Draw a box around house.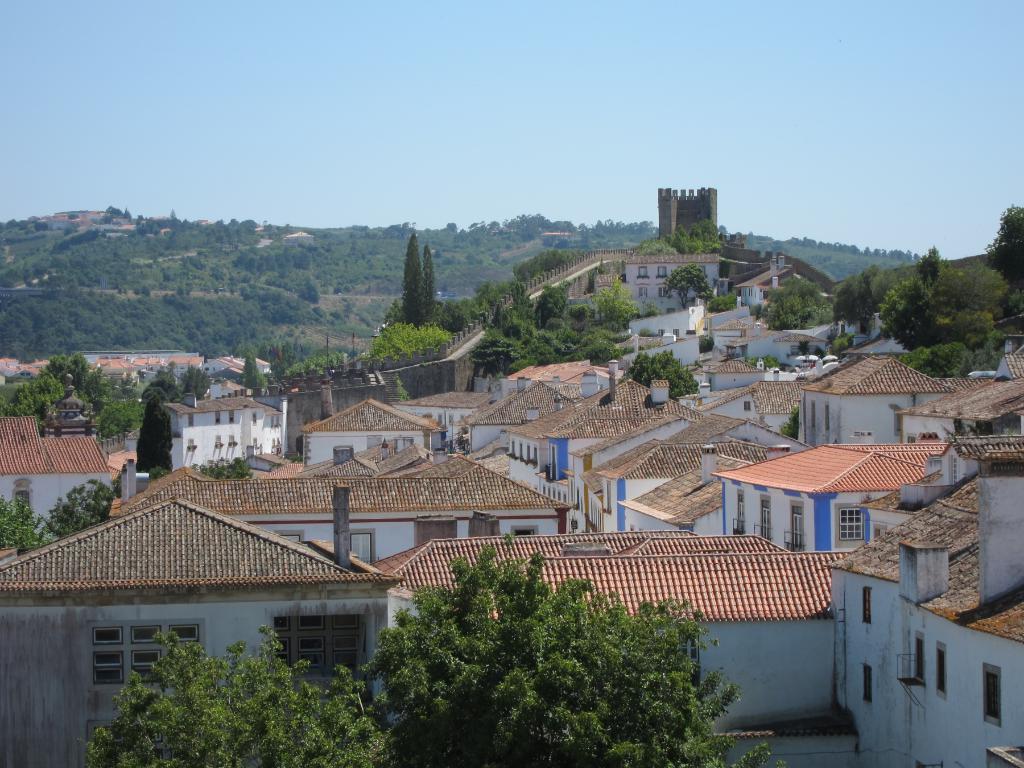
[left=710, top=442, right=954, bottom=552].
